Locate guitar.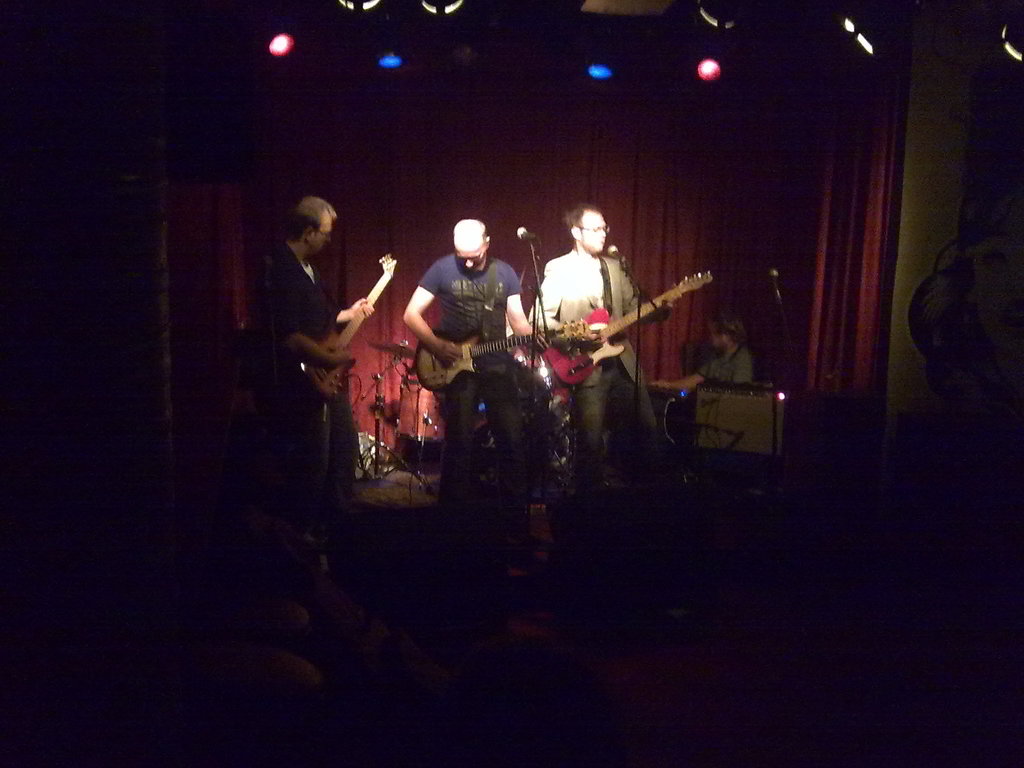
Bounding box: 539 264 712 385.
